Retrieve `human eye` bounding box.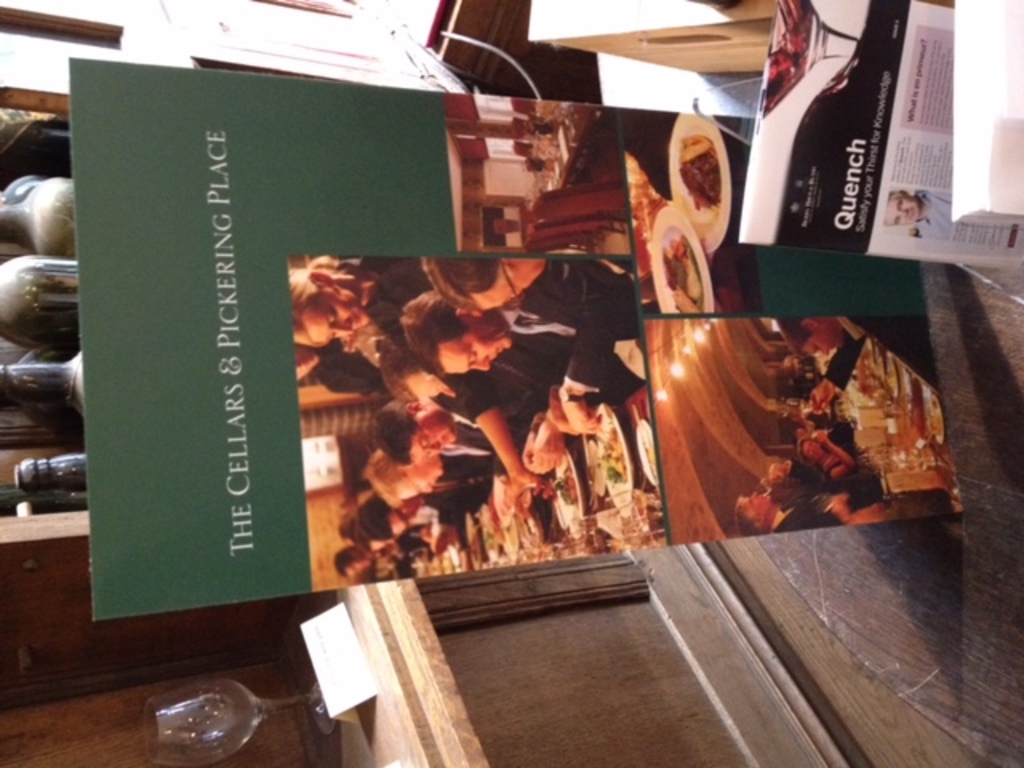
Bounding box: (422,435,430,451).
